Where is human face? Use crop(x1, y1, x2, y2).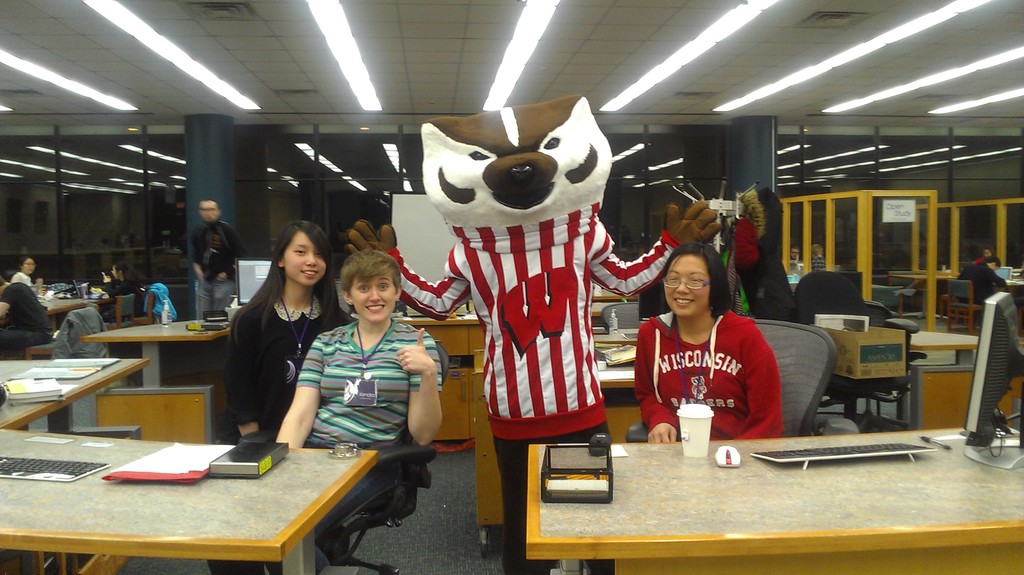
crop(276, 227, 330, 285).
